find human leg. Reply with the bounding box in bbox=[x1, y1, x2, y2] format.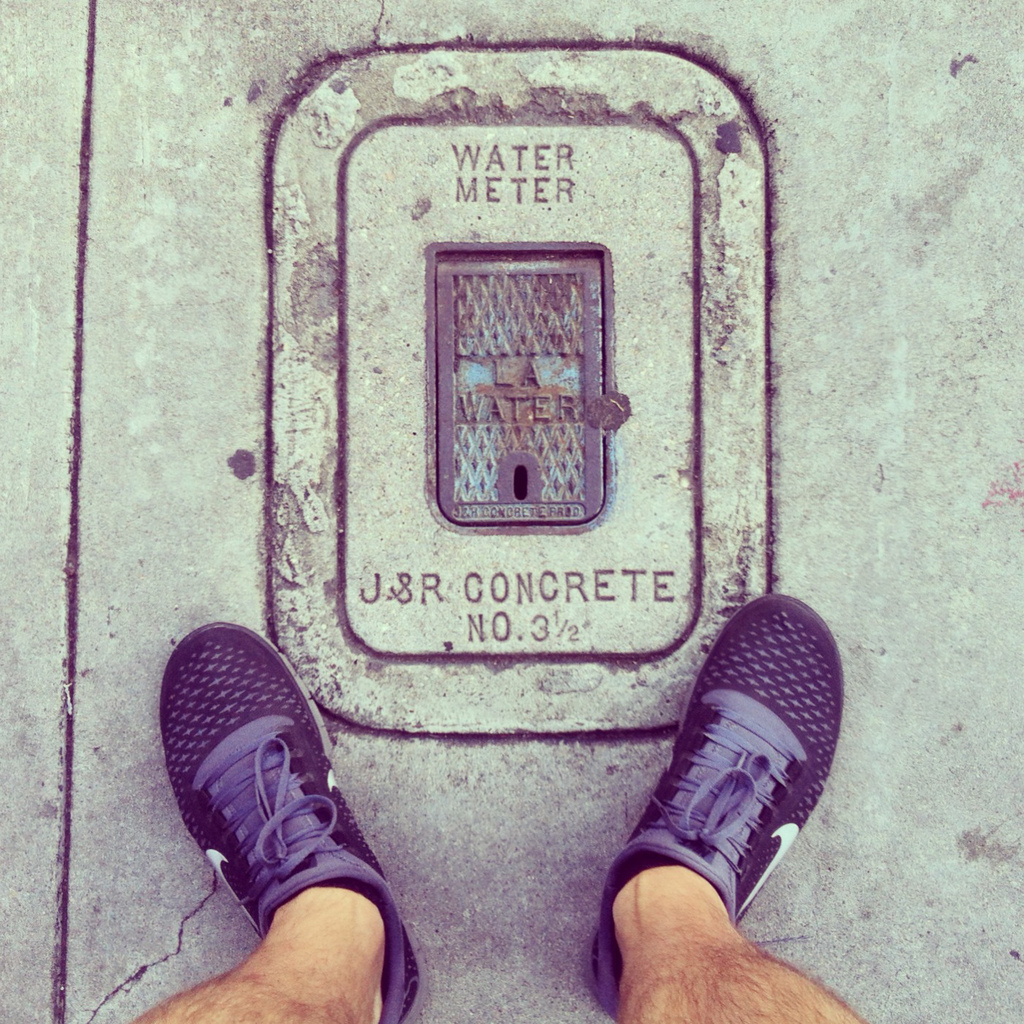
bbox=[589, 598, 872, 1023].
